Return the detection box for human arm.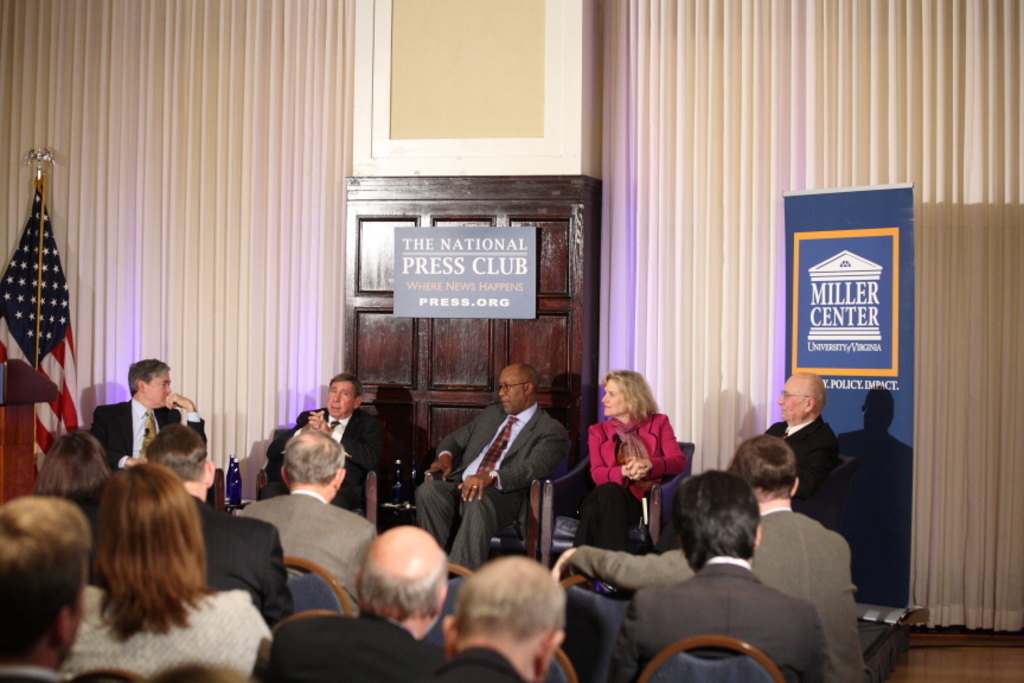
box=[585, 423, 645, 489].
